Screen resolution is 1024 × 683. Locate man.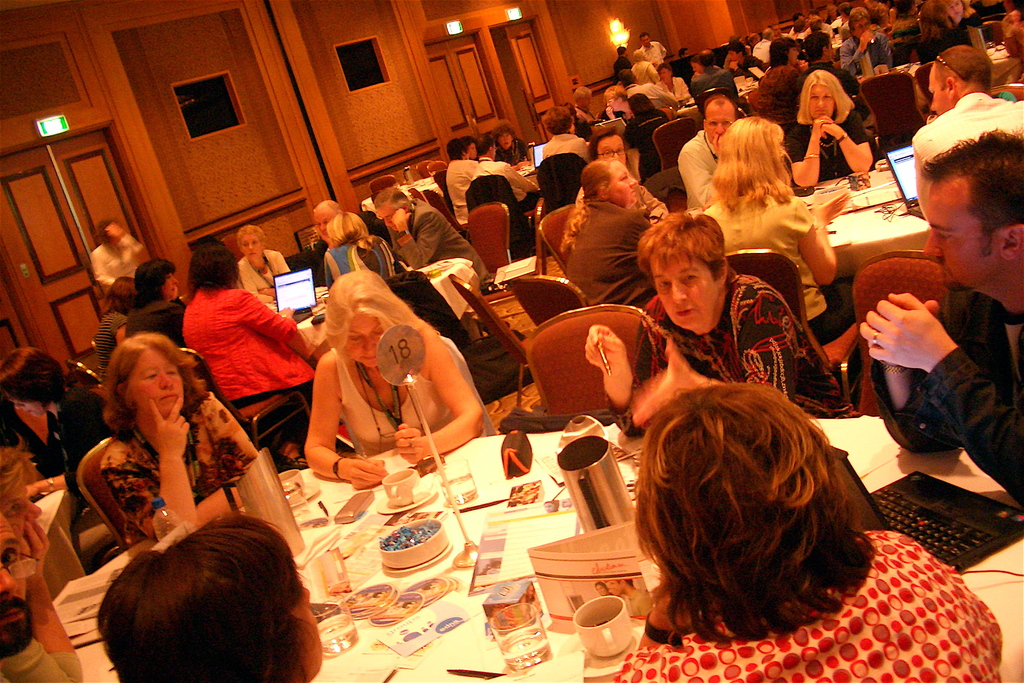
box(465, 137, 535, 219).
